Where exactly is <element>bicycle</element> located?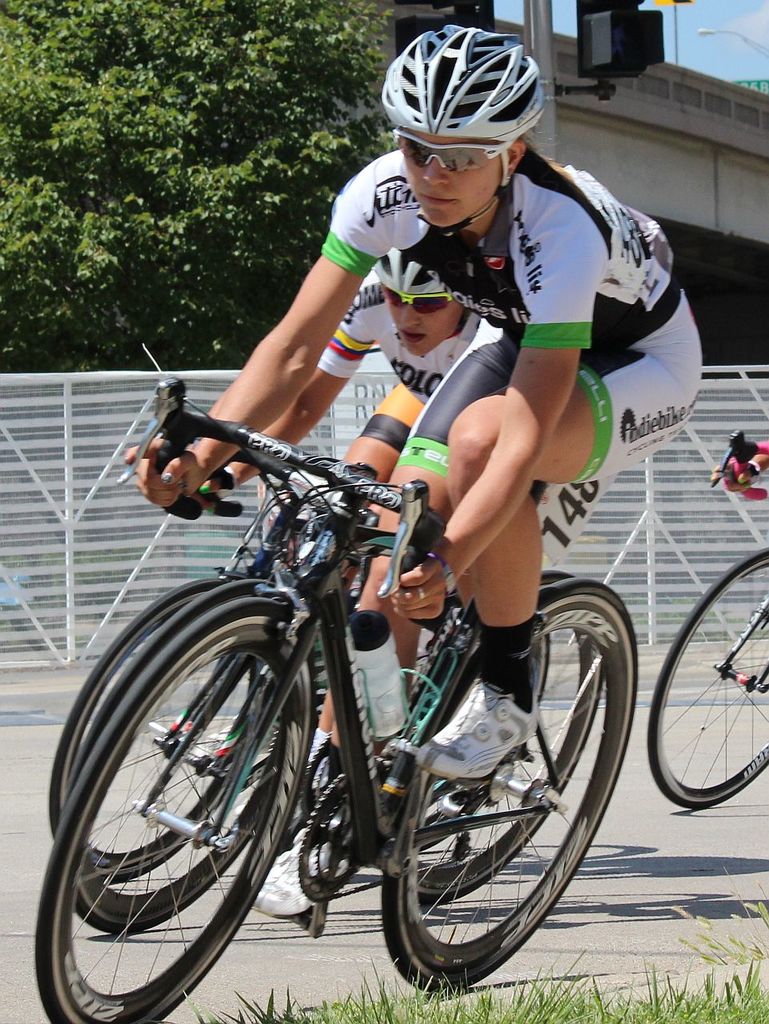
Its bounding box is {"x1": 47, "y1": 431, "x2": 524, "y2": 882}.
